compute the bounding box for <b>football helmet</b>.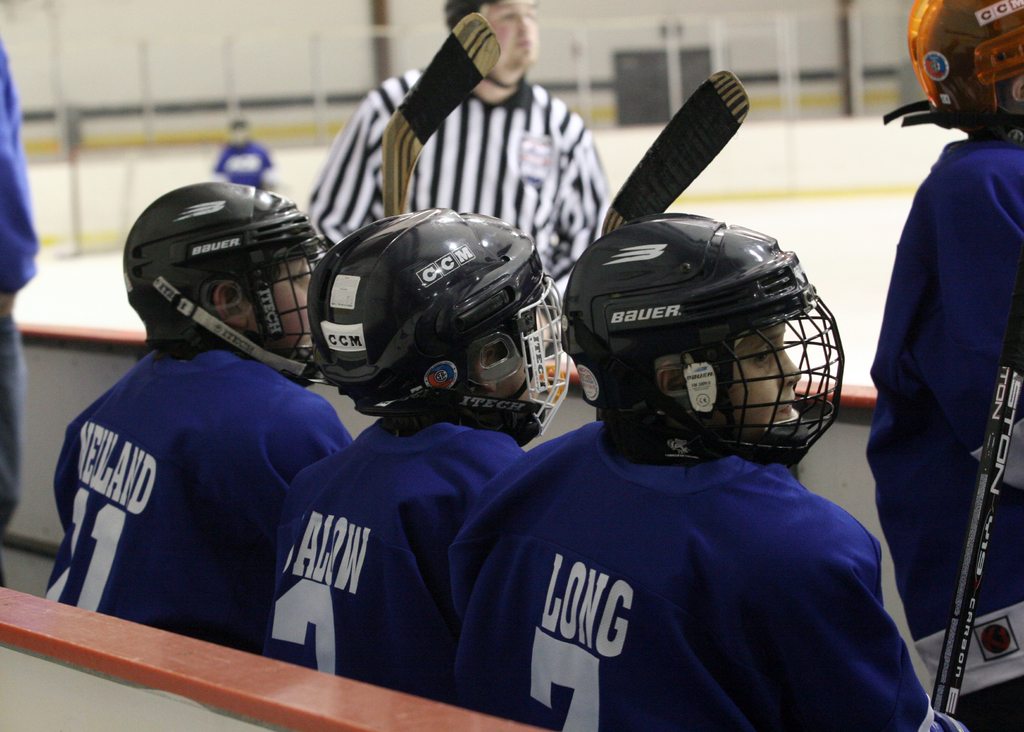
left=880, top=0, right=1023, bottom=151.
